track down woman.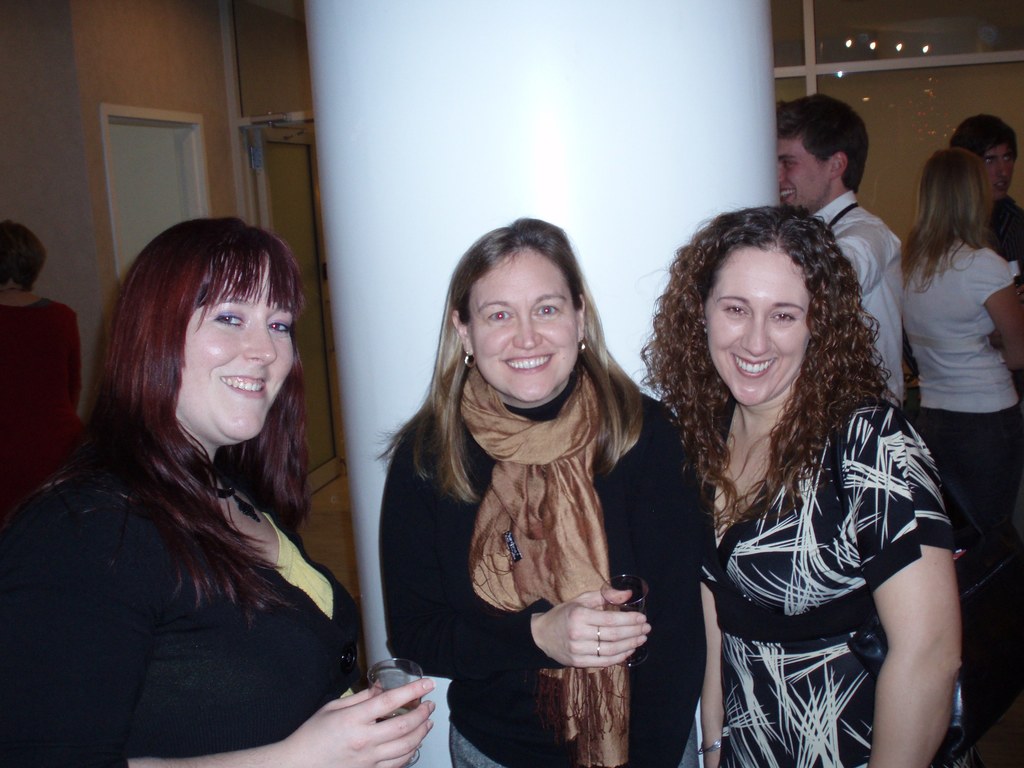
Tracked to Rect(375, 214, 708, 767).
